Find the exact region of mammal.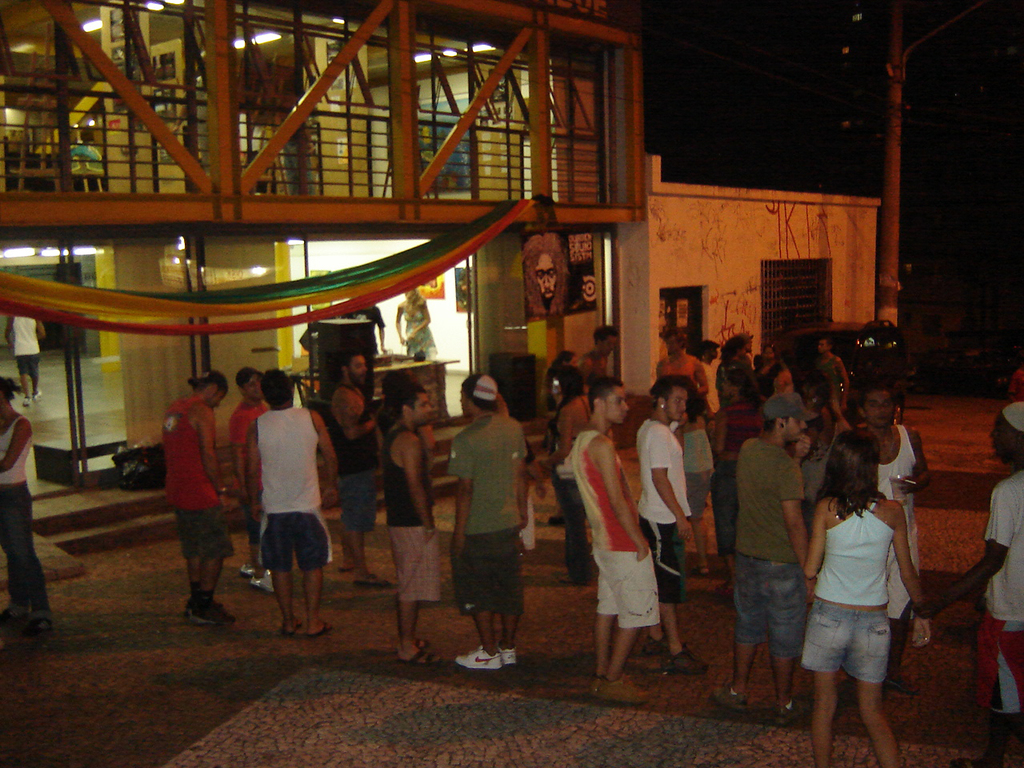
Exact region: {"x1": 390, "y1": 284, "x2": 446, "y2": 368}.
